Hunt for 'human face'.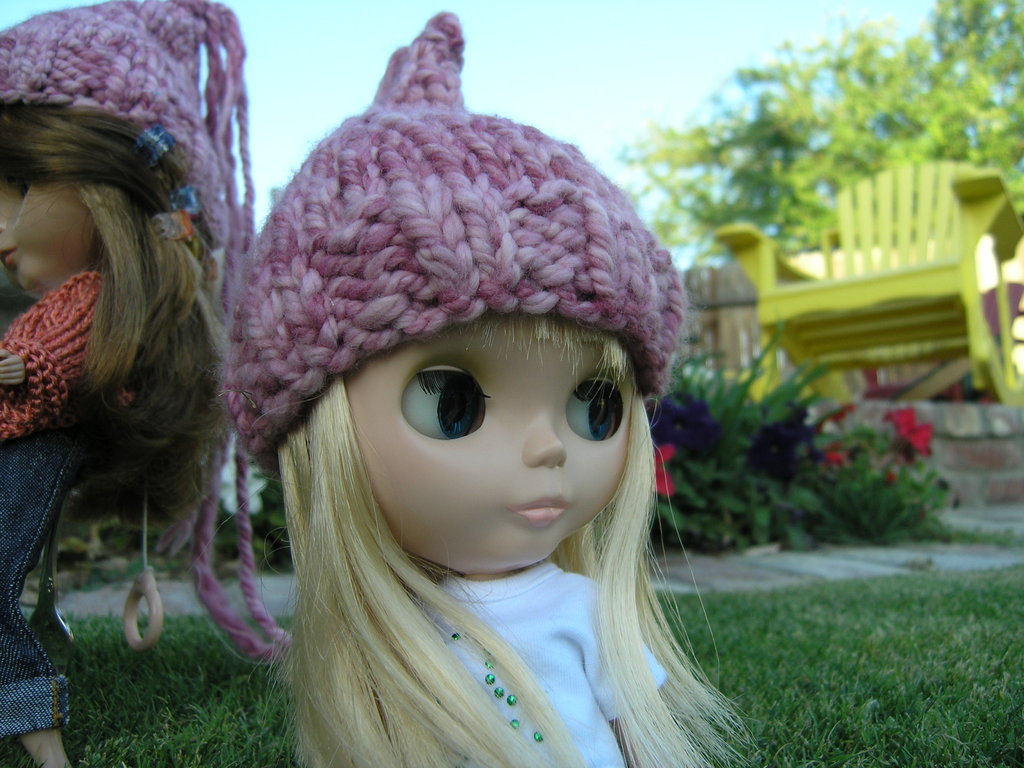
Hunted down at <box>0,177,90,298</box>.
